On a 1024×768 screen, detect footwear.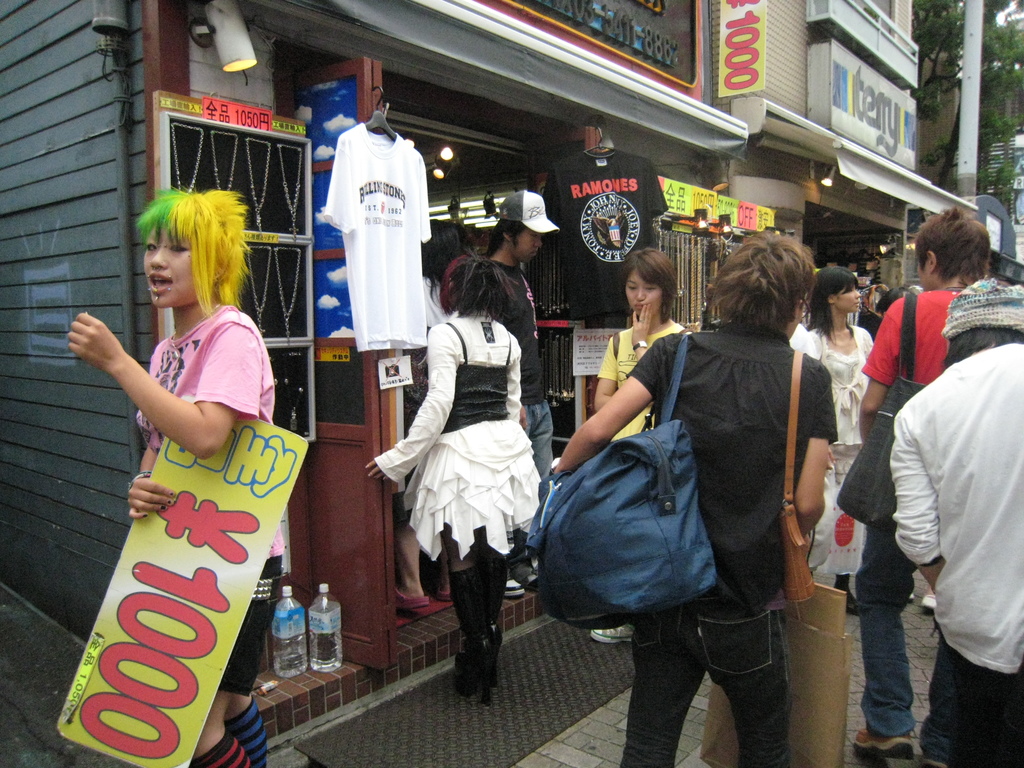
BBox(396, 579, 428, 606).
